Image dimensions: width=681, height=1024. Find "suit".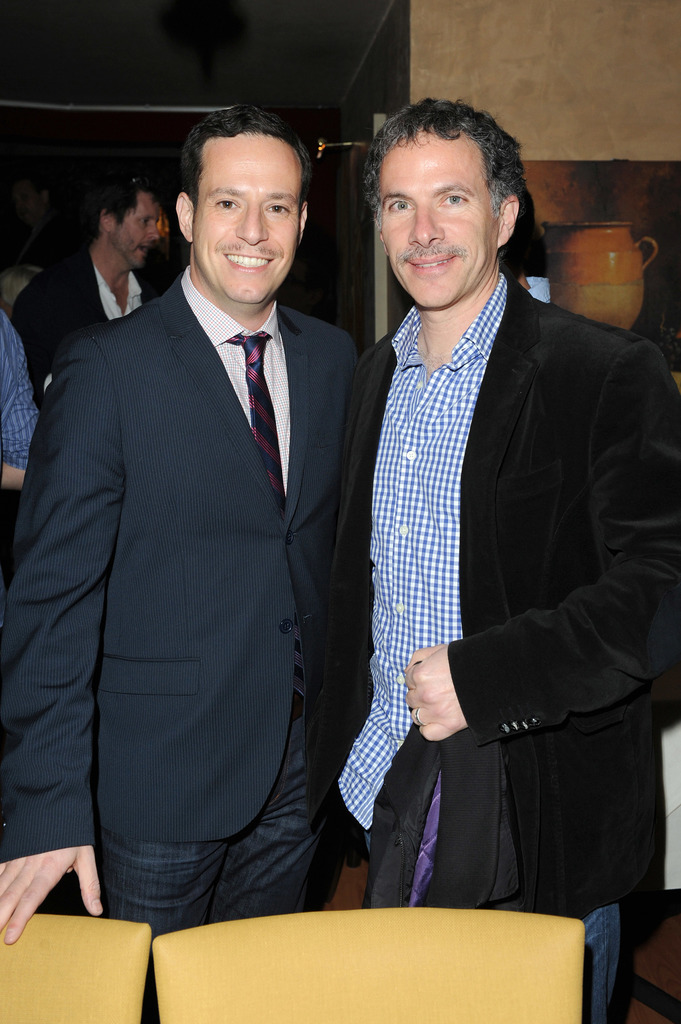
343:271:680:924.
